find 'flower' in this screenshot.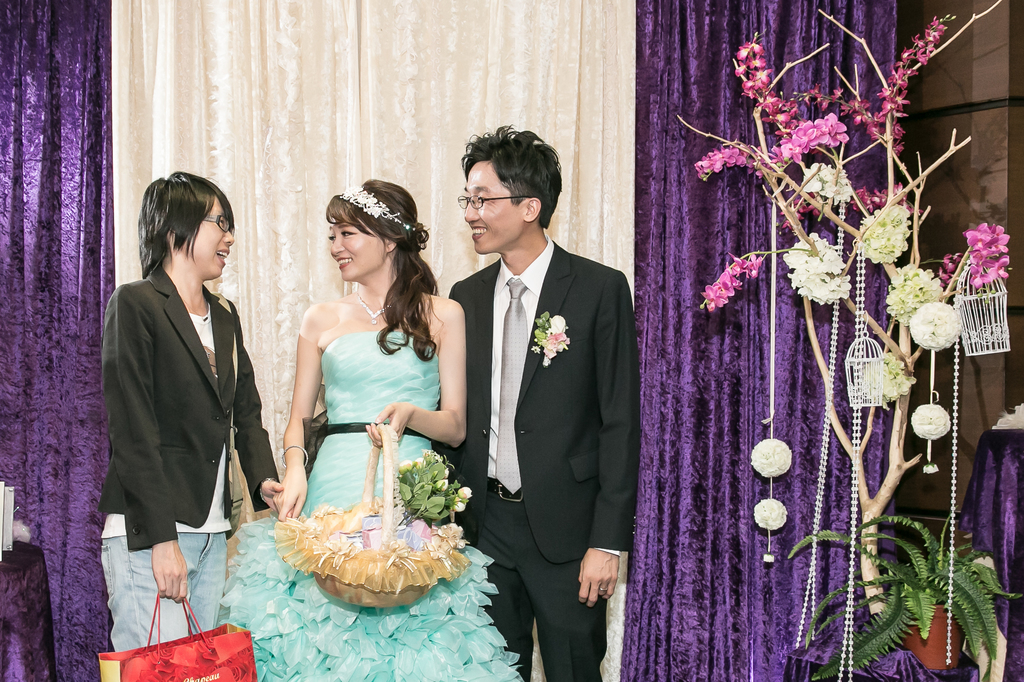
The bounding box for 'flower' is l=909, t=404, r=950, b=443.
